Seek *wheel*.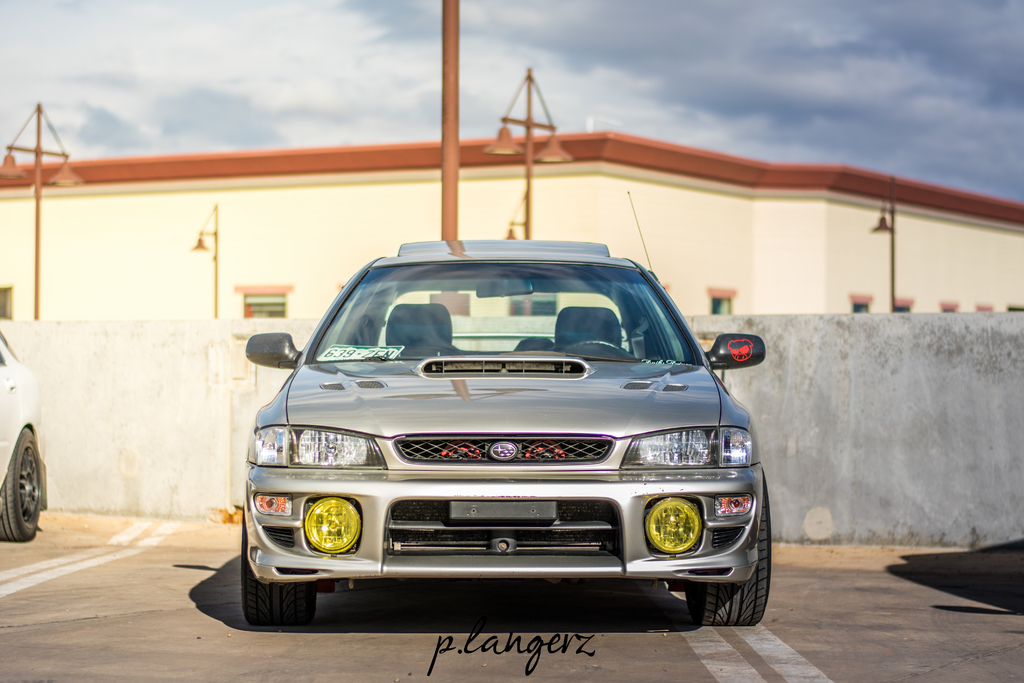
<region>241, 504, 316, 623</region>.
